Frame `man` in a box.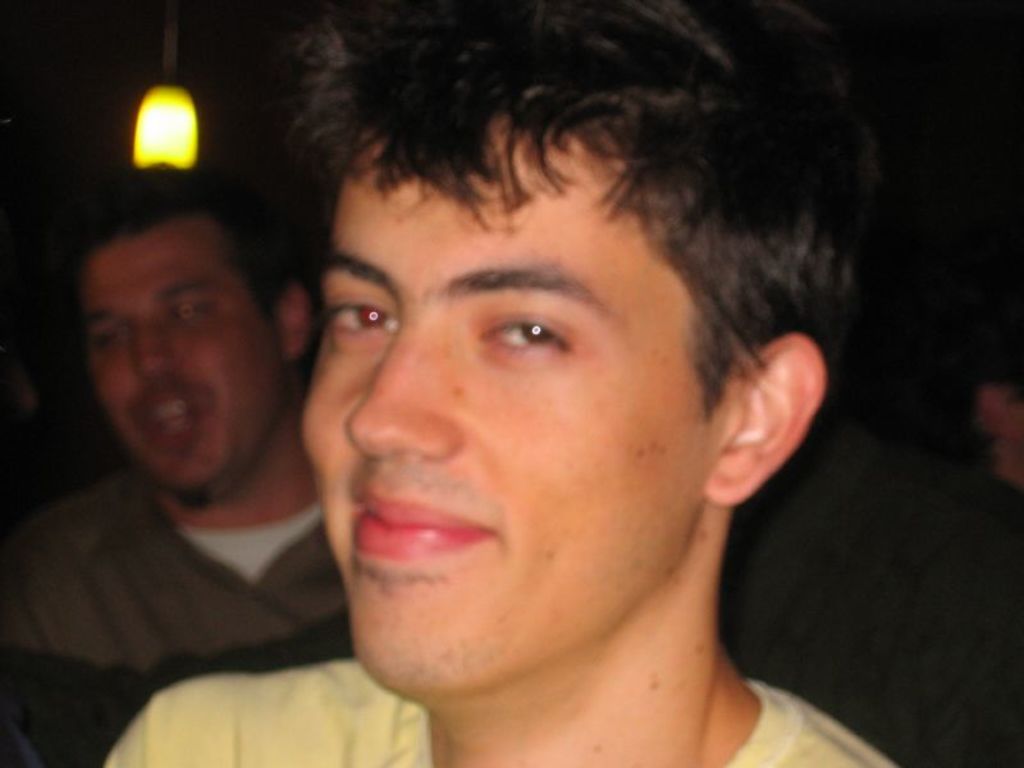
(0, 161, 355, 767).
